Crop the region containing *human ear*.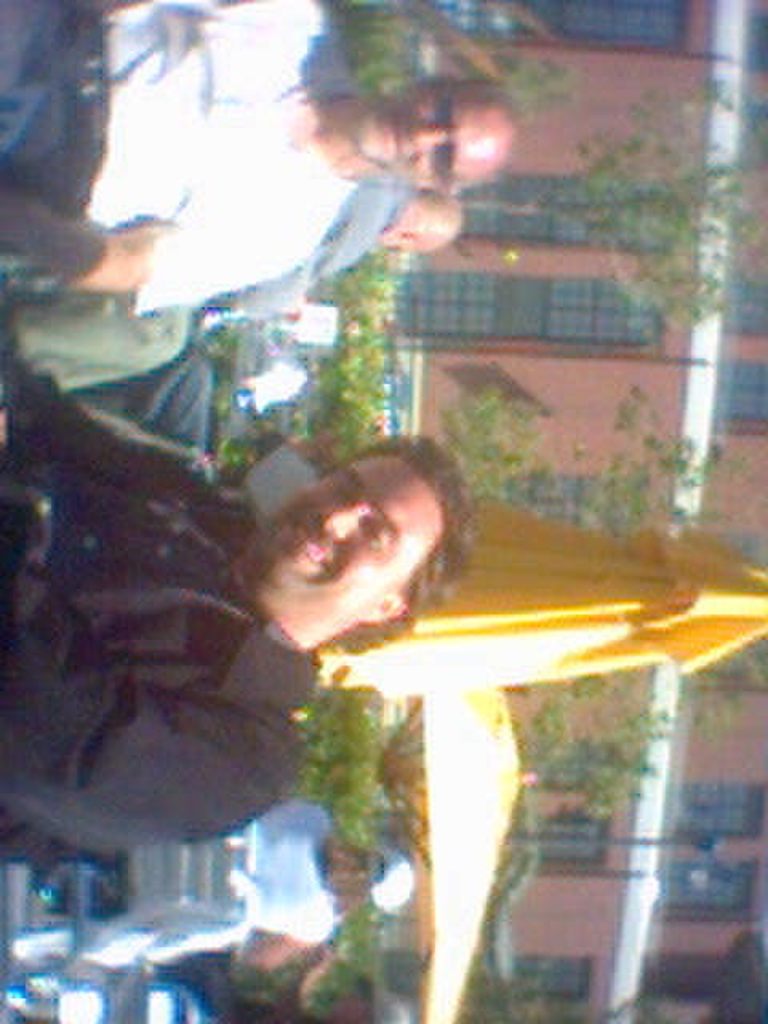
Crop region: [left=352, top=590, right=413, bottom=622].
